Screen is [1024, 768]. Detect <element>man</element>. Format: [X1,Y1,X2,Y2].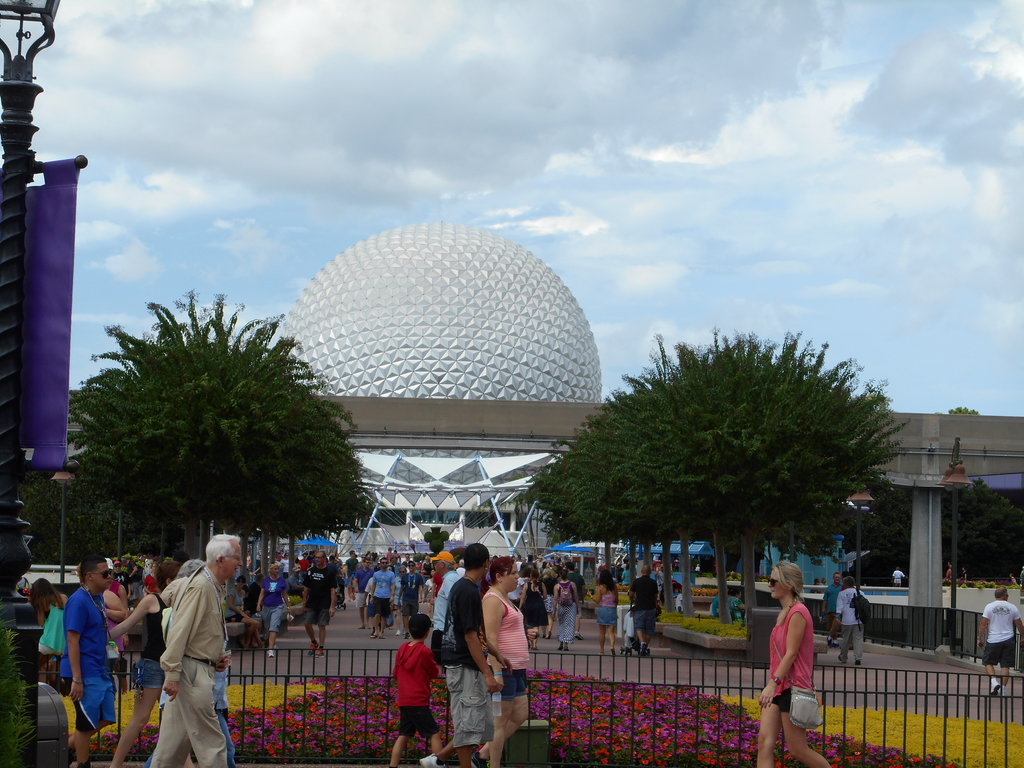
[352,556,371,630].
